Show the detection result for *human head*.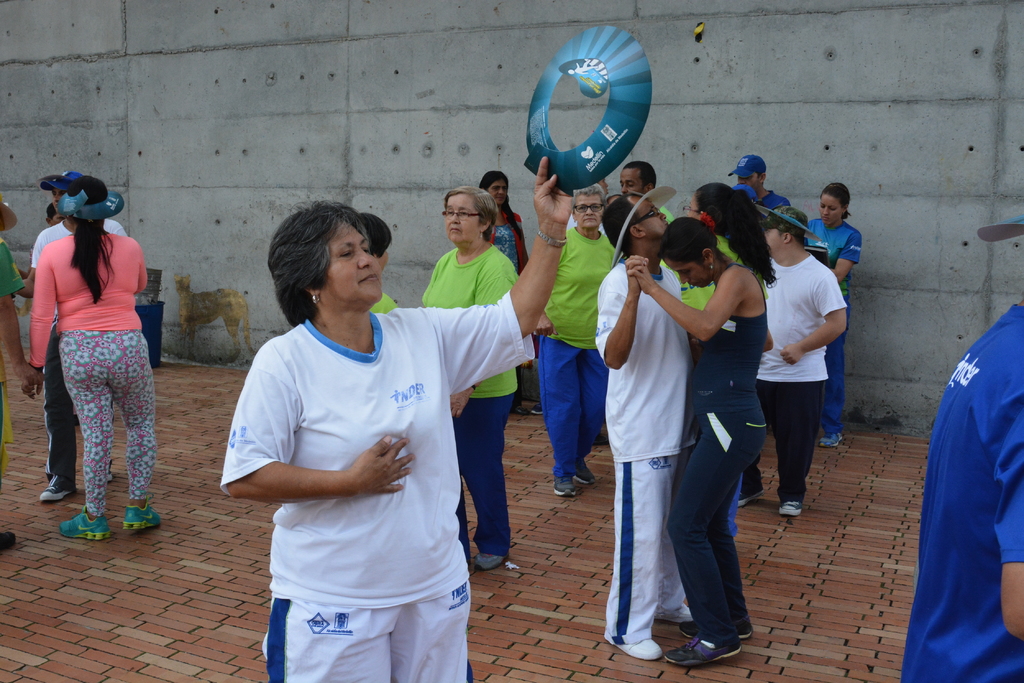
box=[477, 168, 510, 206].
